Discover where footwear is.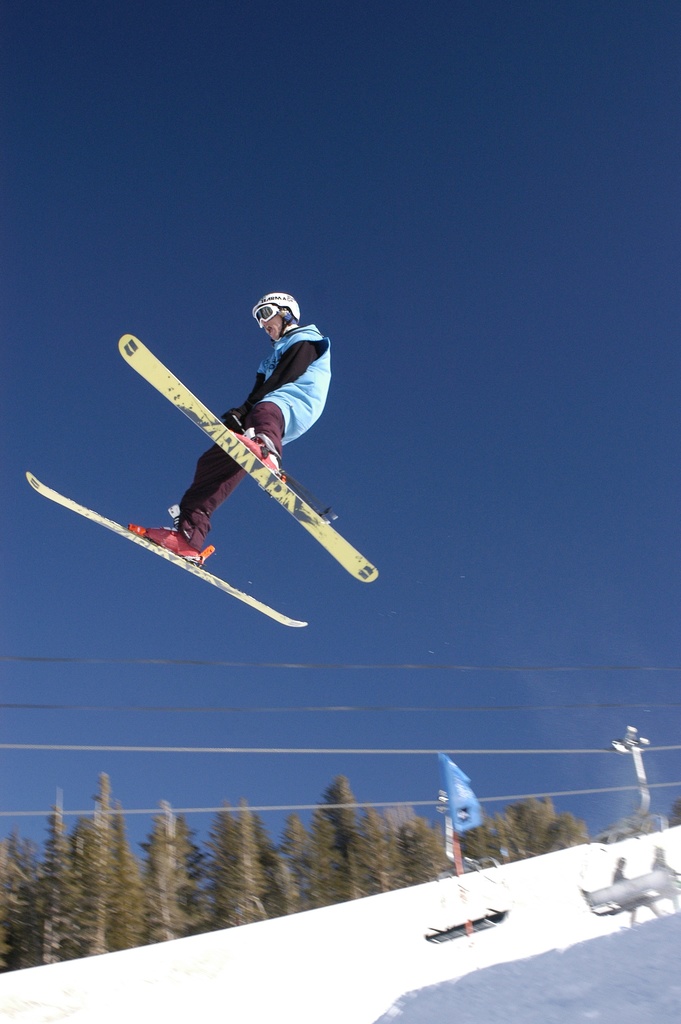
Discovered at <bbox>124, 525, 202, 564</bbox>.
